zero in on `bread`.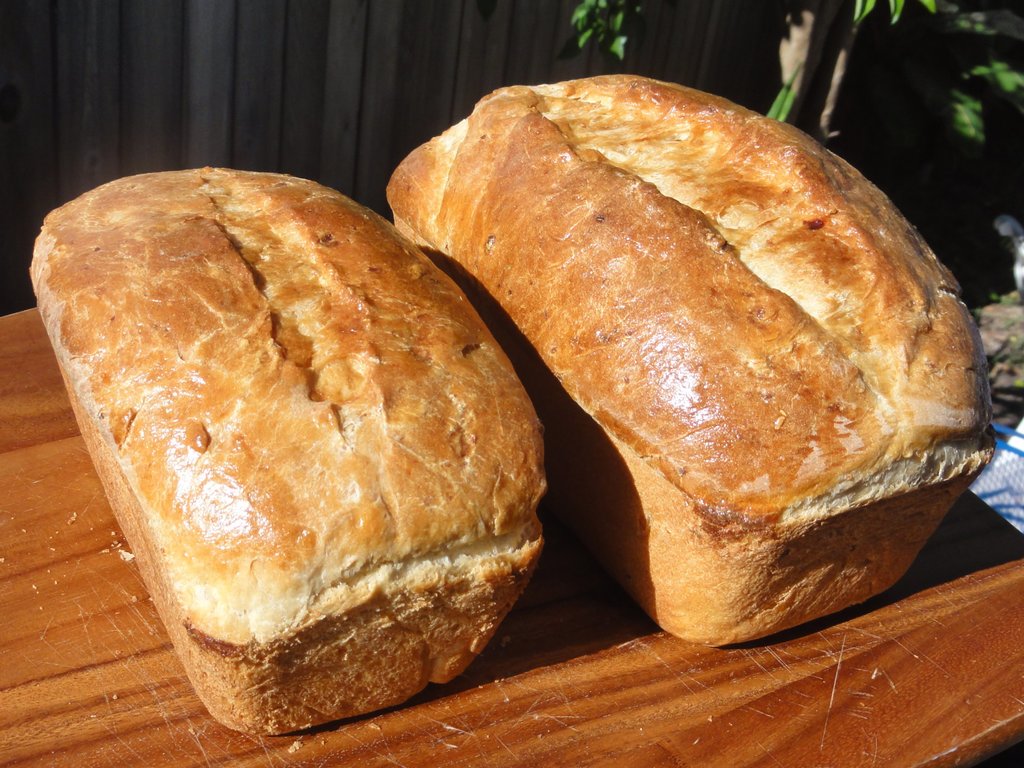
Zeroed in: (x1=382, y1=77, x2=1004, y2=646).
